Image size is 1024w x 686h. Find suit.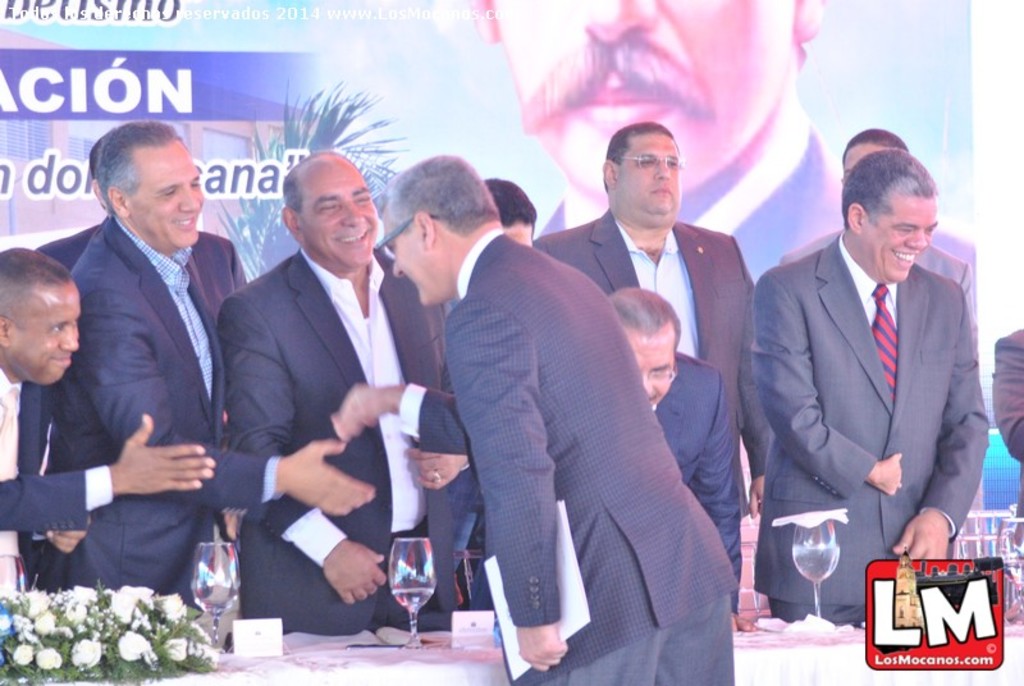
<region>443, 227, 739, 685</region>.
